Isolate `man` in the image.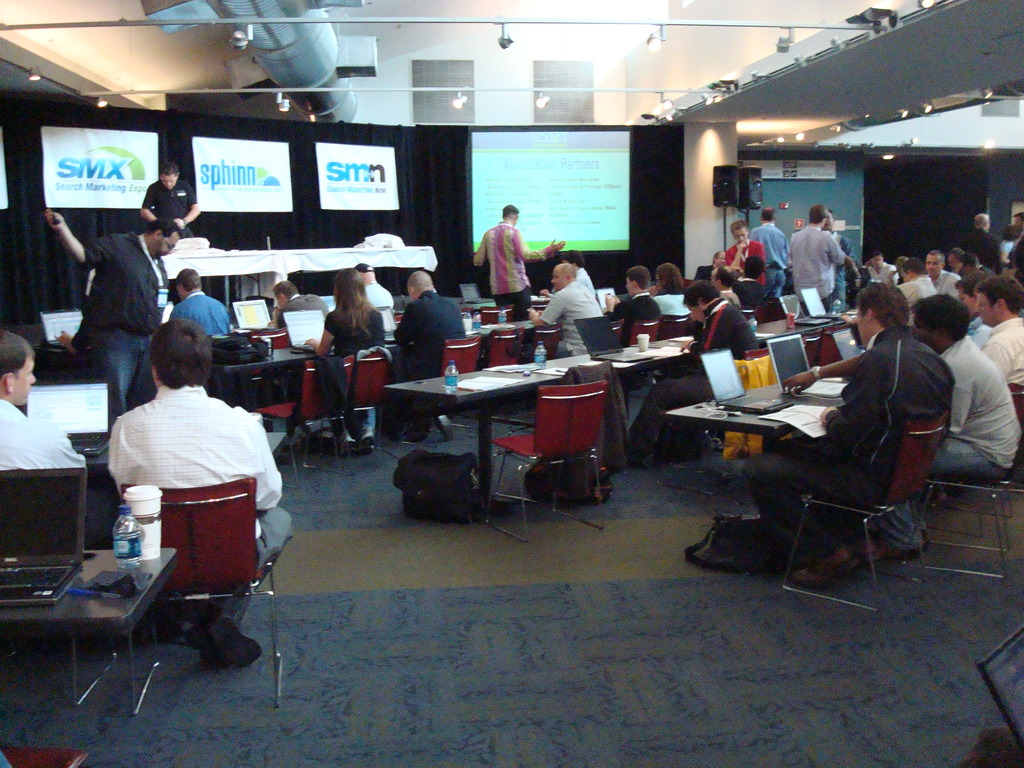
Isolated region: bbox(0, 329, 90, 474).
